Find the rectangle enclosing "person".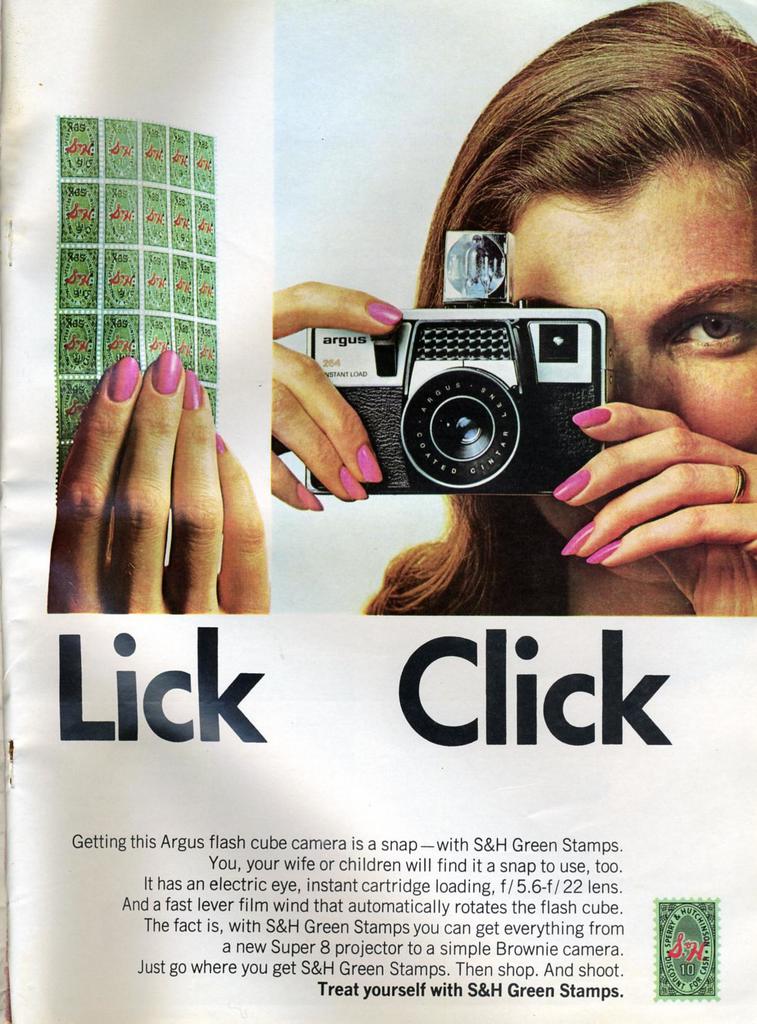
<region>273, 0, 756, 626</region>.
